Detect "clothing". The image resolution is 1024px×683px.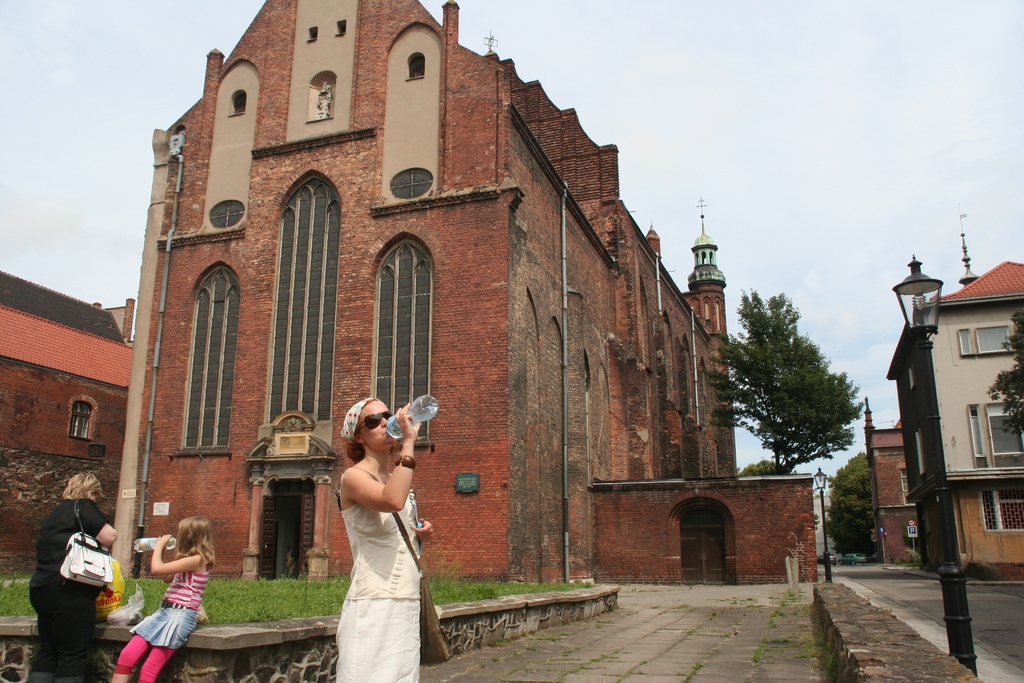
{"x1": 111, "y1": 599, "x2": 188, "y2": 682}.
